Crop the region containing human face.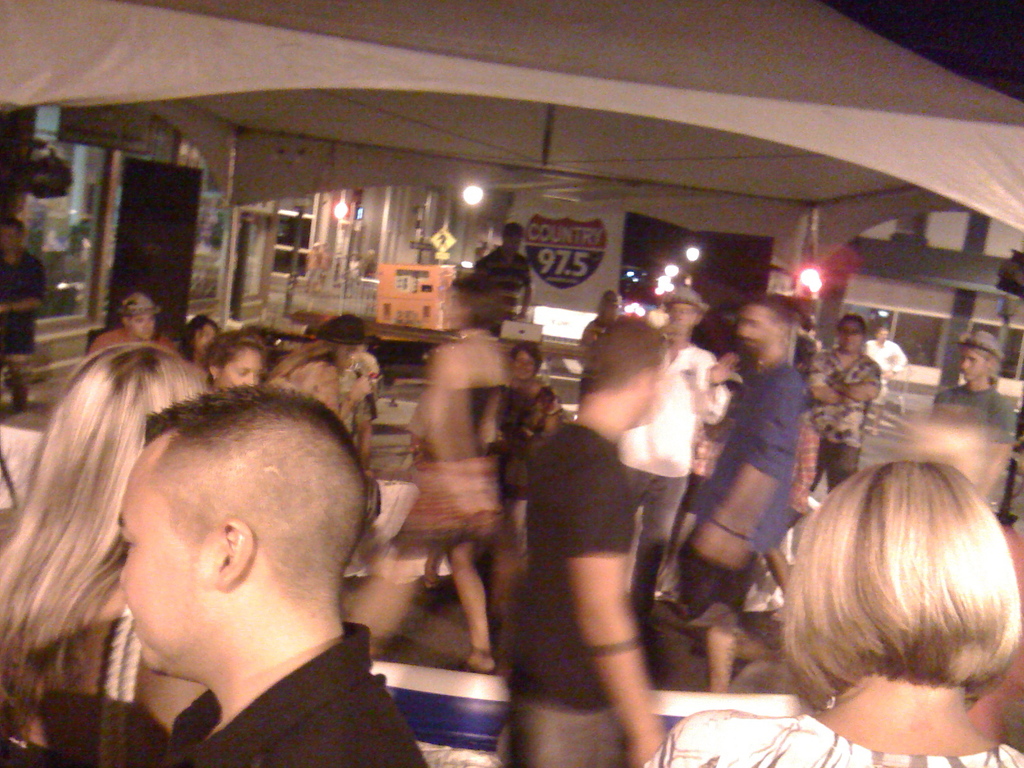
Crop region: l=131, t=311, r=160, b=340.
